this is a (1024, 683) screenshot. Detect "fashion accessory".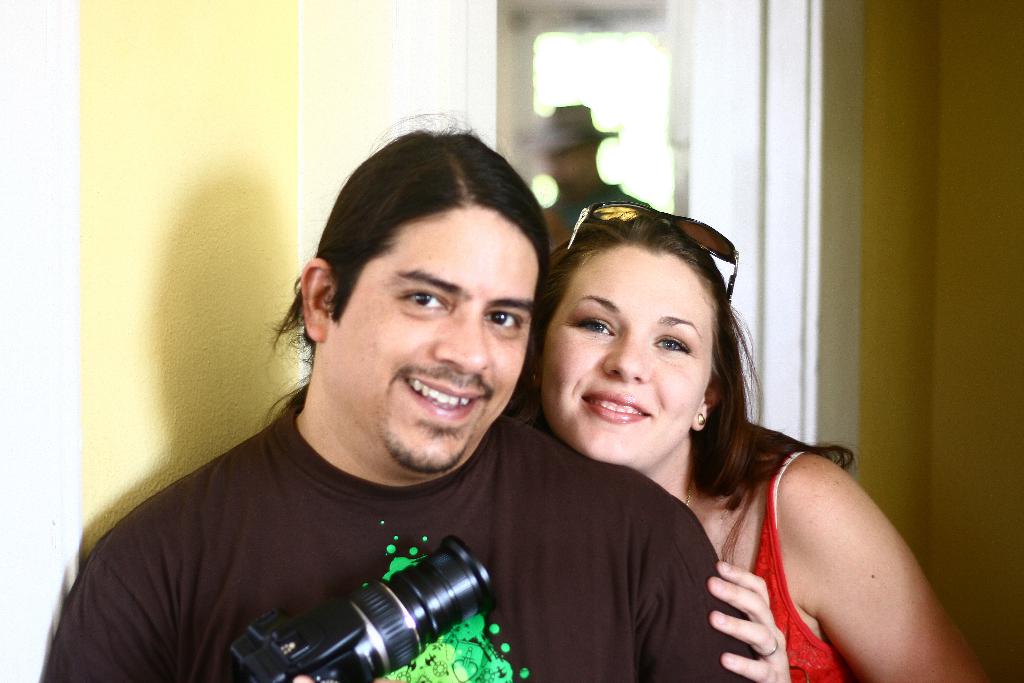
l=695, t=414, r=710, b=427.
